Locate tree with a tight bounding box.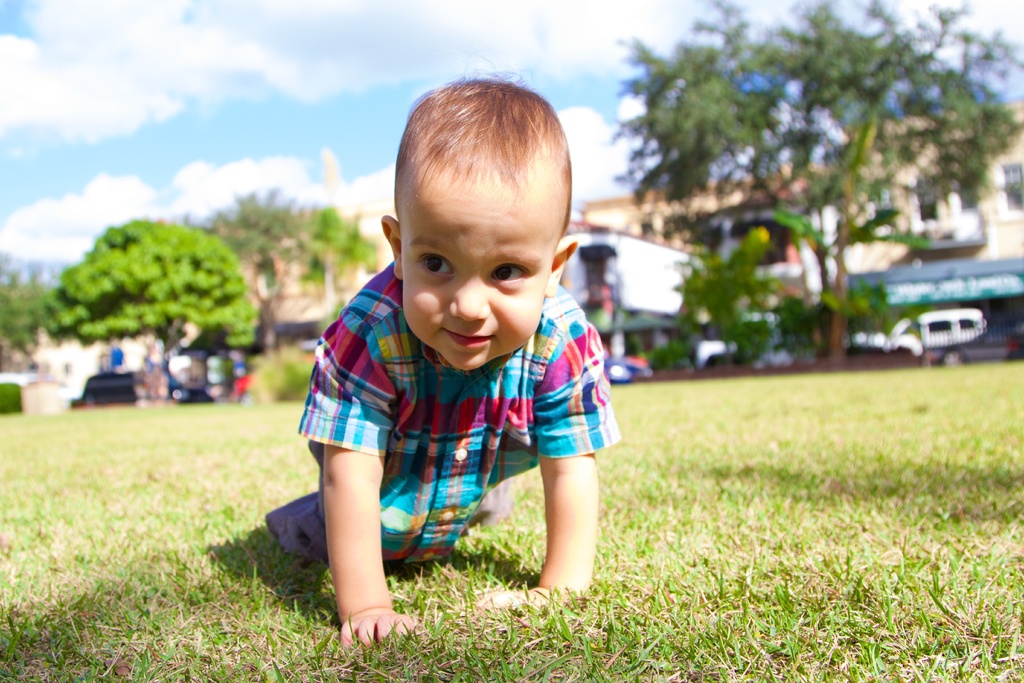
bbox=(671, 126, 936, 366).
